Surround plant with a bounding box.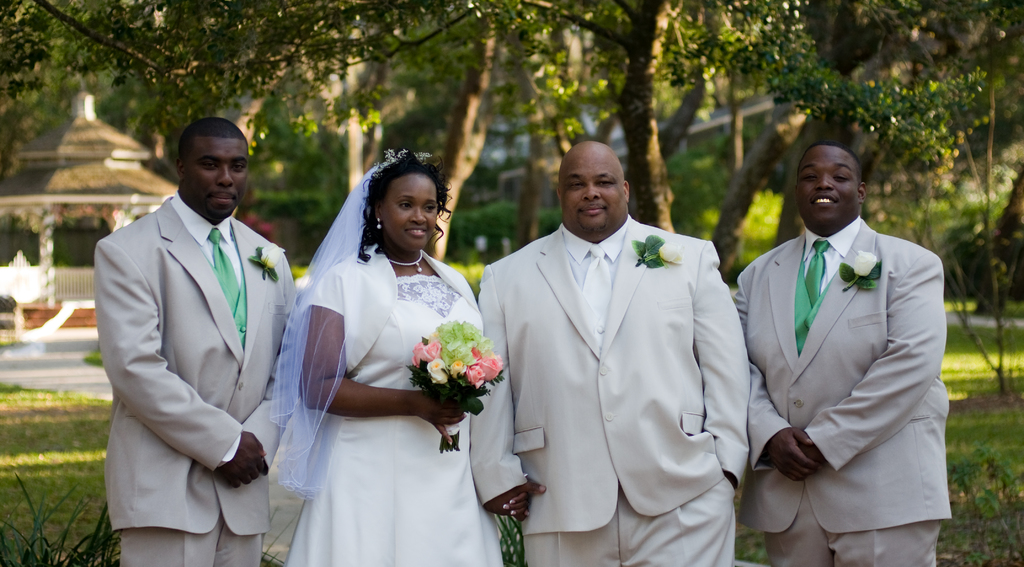
<region>870, 173, 1022, 294</region>.
